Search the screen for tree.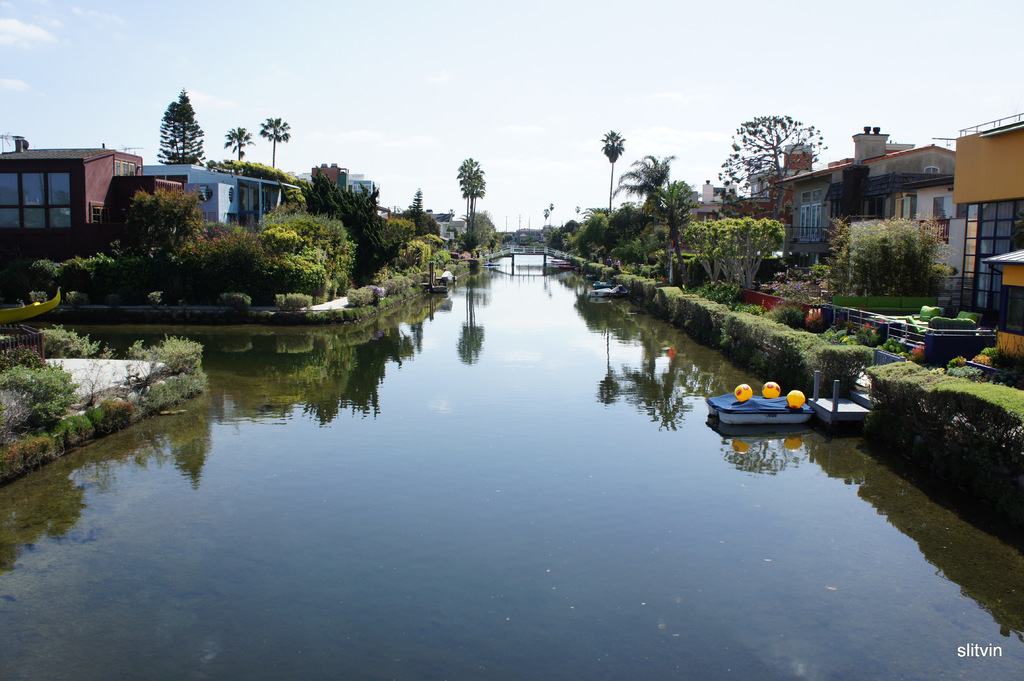
Found at x1=252 y1=223 x2=332 y2=302.
